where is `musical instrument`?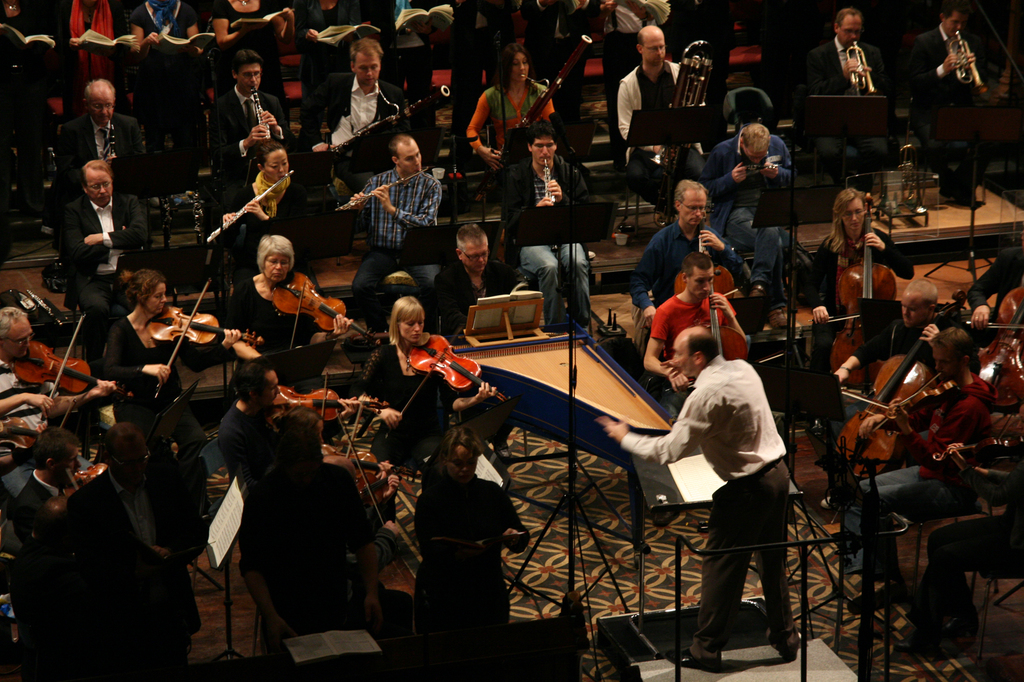
{"left": 844, "top": 38, "right": 888, "bottom": 100}.
